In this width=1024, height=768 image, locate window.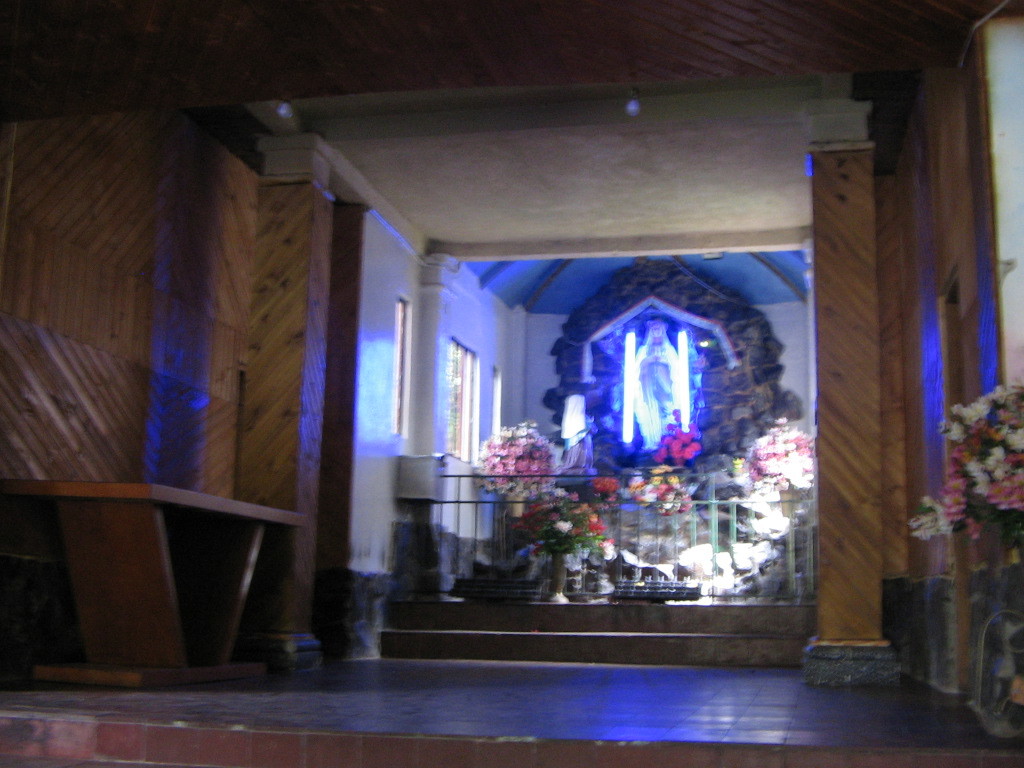
Bounding box: select_region(445, 337, 465, 454).
